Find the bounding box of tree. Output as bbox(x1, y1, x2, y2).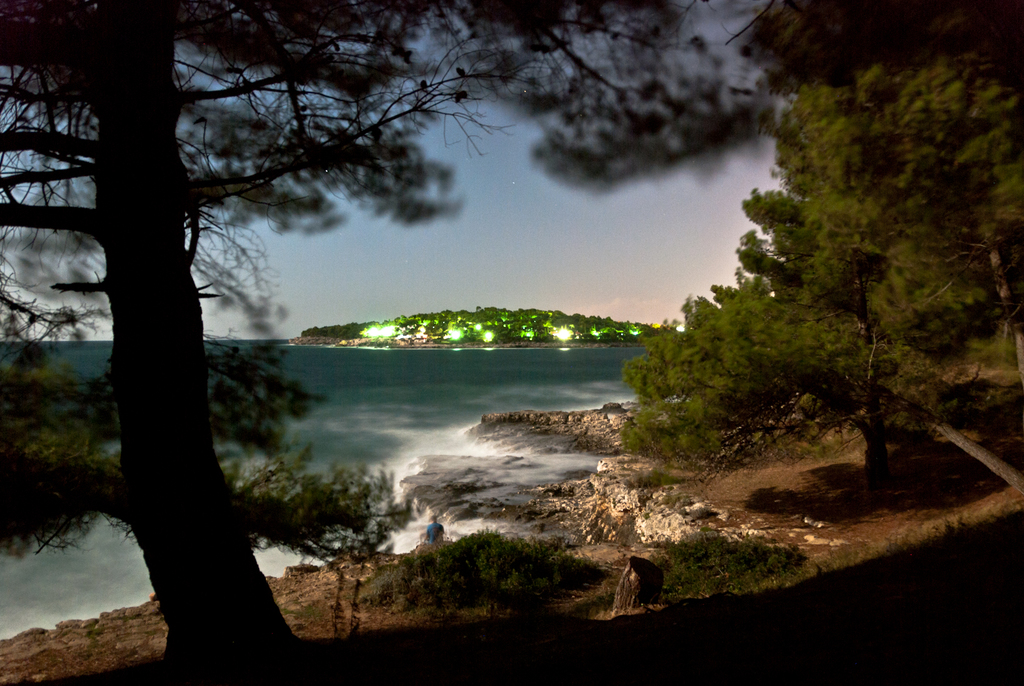
bbox(653, 47, 1007, 507).
